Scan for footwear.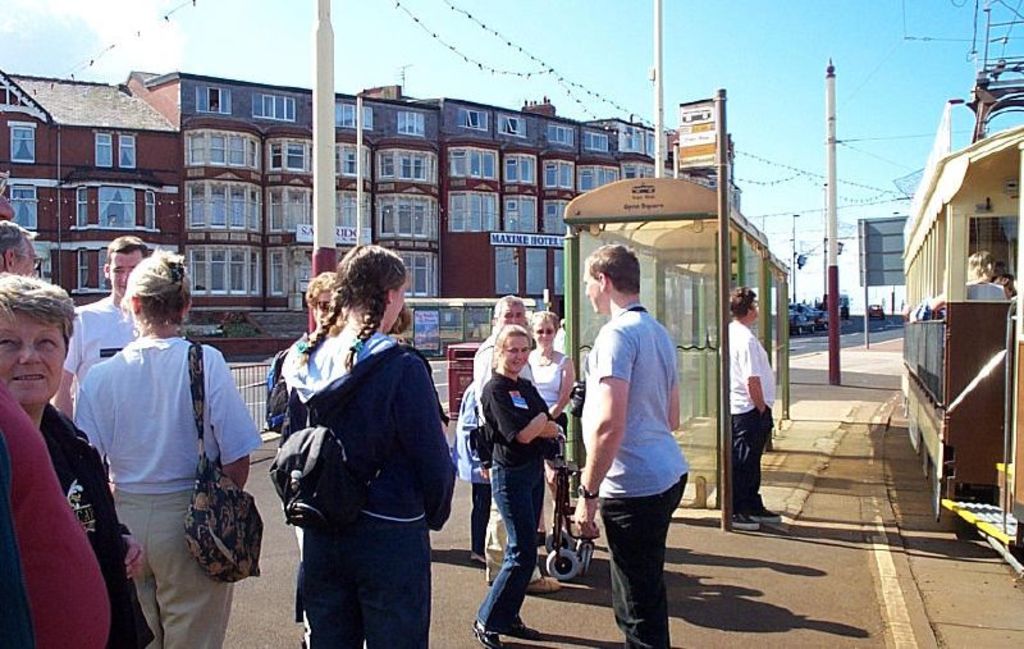
Scan result: region(499, 613, 540, 635).
